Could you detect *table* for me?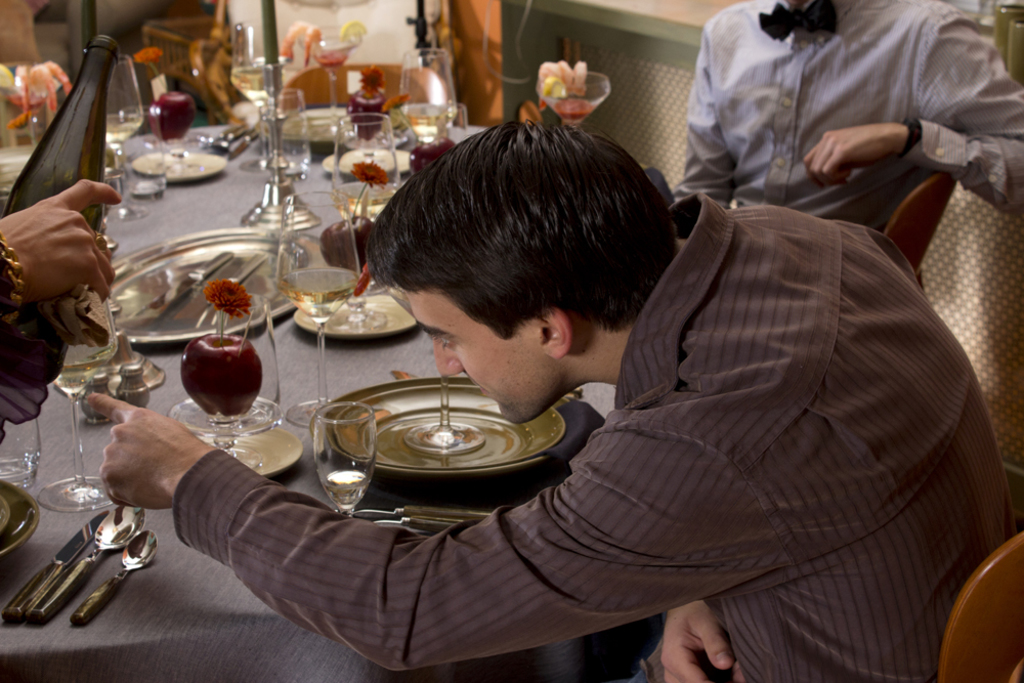
Detection result: {"left": 0, "top": 133, "right": 662, "bottom": 677}.
